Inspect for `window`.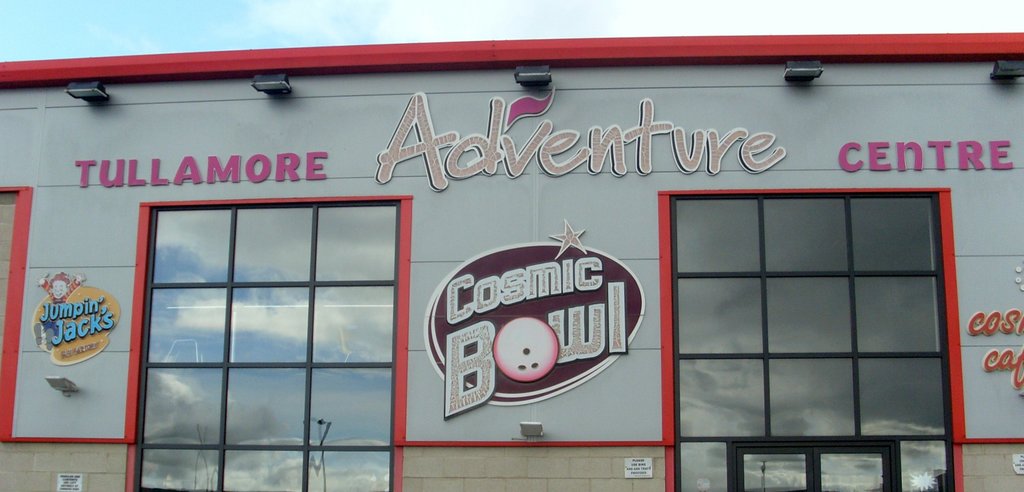
Inspection: [x1=127, y1=193, x2=414, y2=491].
